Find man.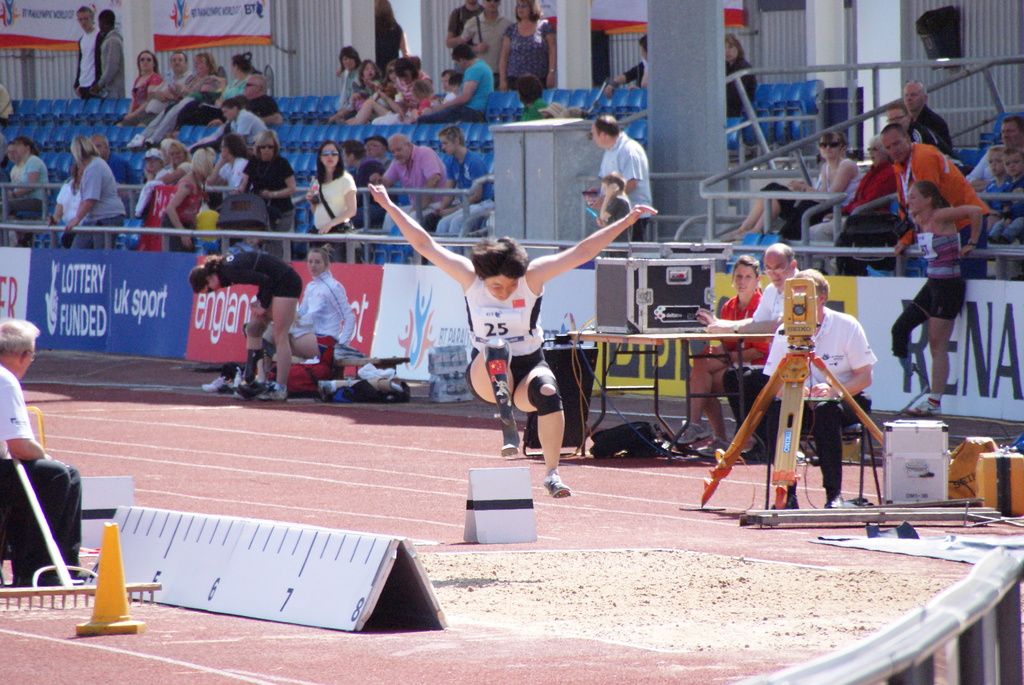
72, 6, 104, 99.
